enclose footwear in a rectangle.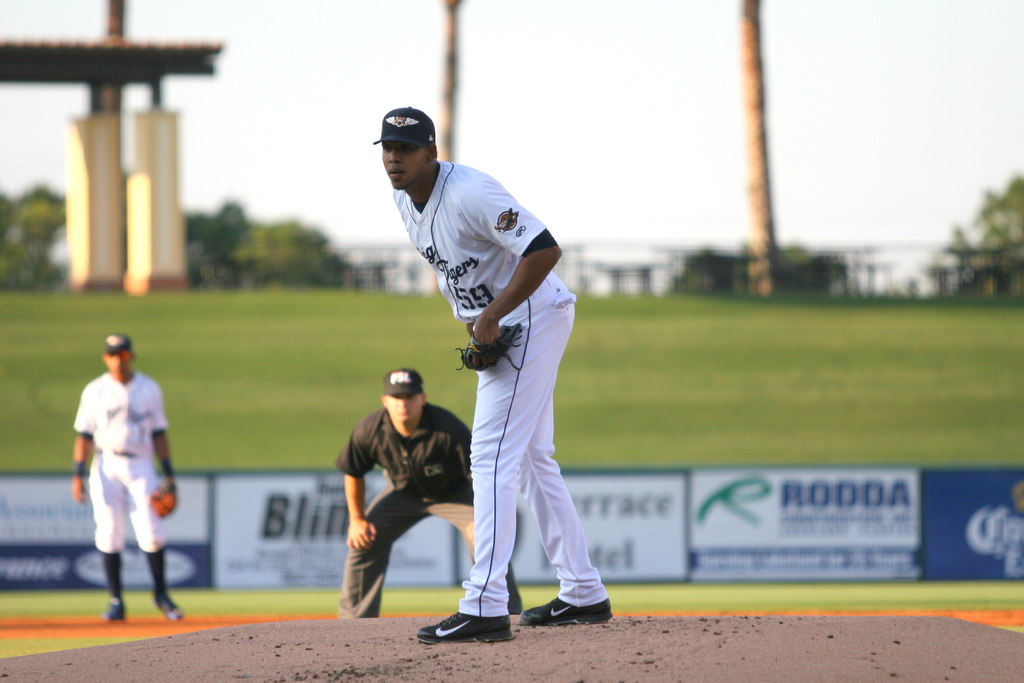
520:597:612:625.
